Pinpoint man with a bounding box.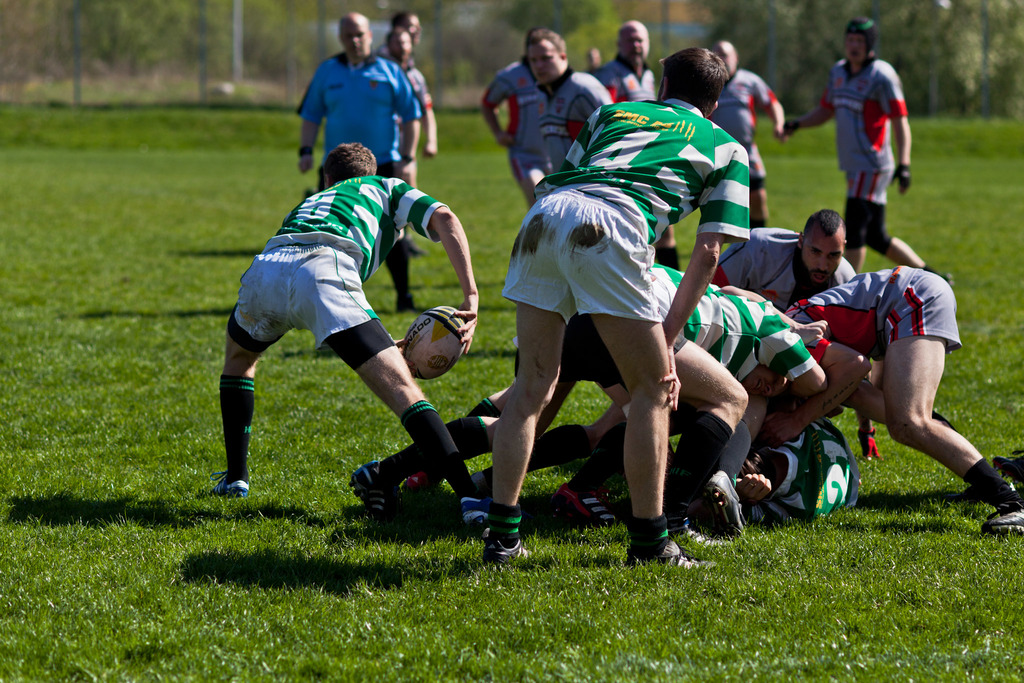
[506,27,602,195].
